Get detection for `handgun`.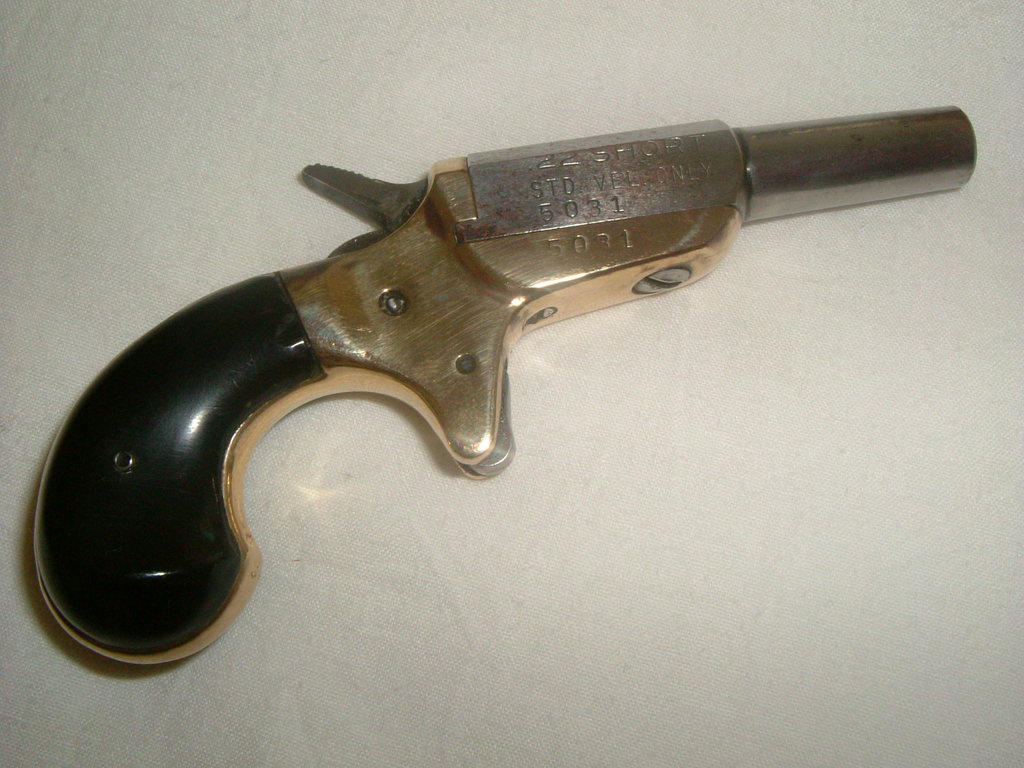
Detection: Rect(32, 105, 977, 663).
